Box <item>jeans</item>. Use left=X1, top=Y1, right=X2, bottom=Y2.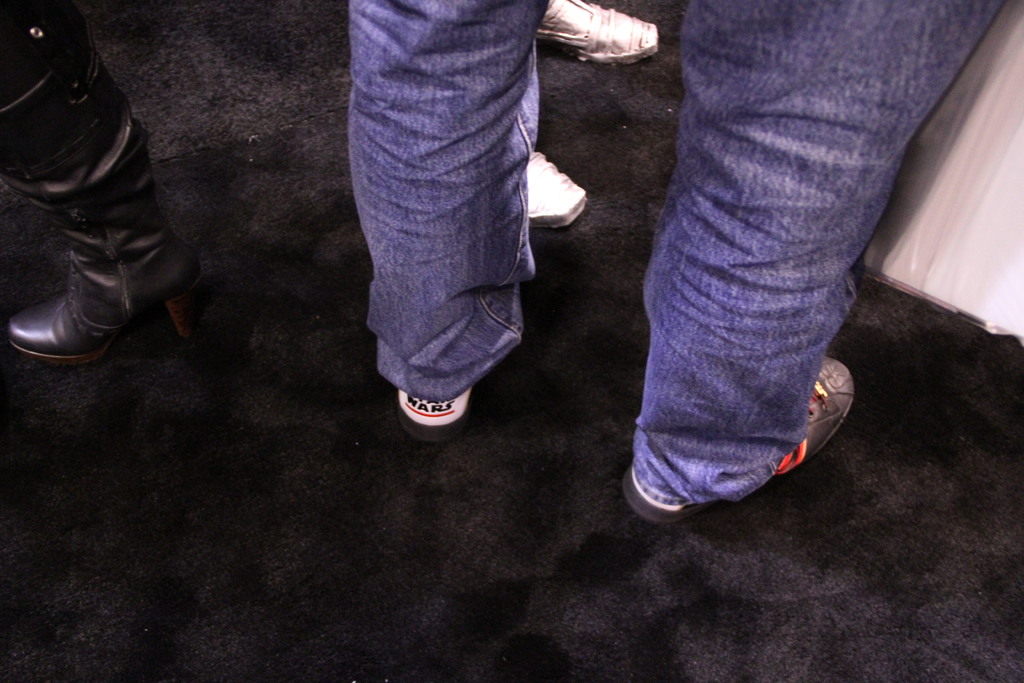
left=347, top=0, right=1000, bottom=506.
